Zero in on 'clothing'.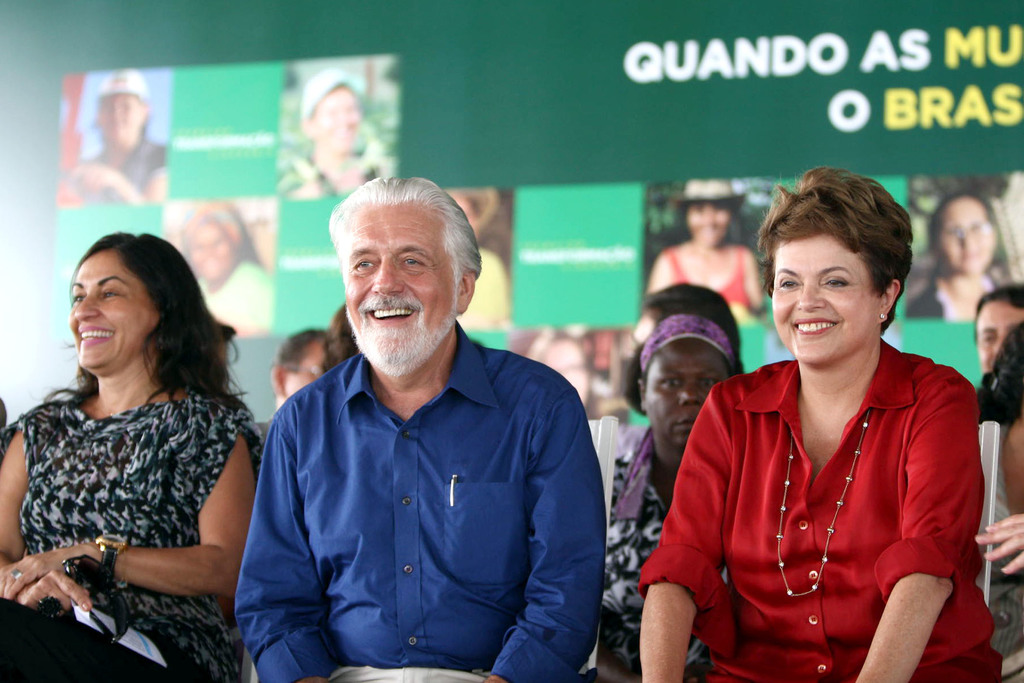
Zeroed in: x1=84 y1=129 x2=169 y2=204.
